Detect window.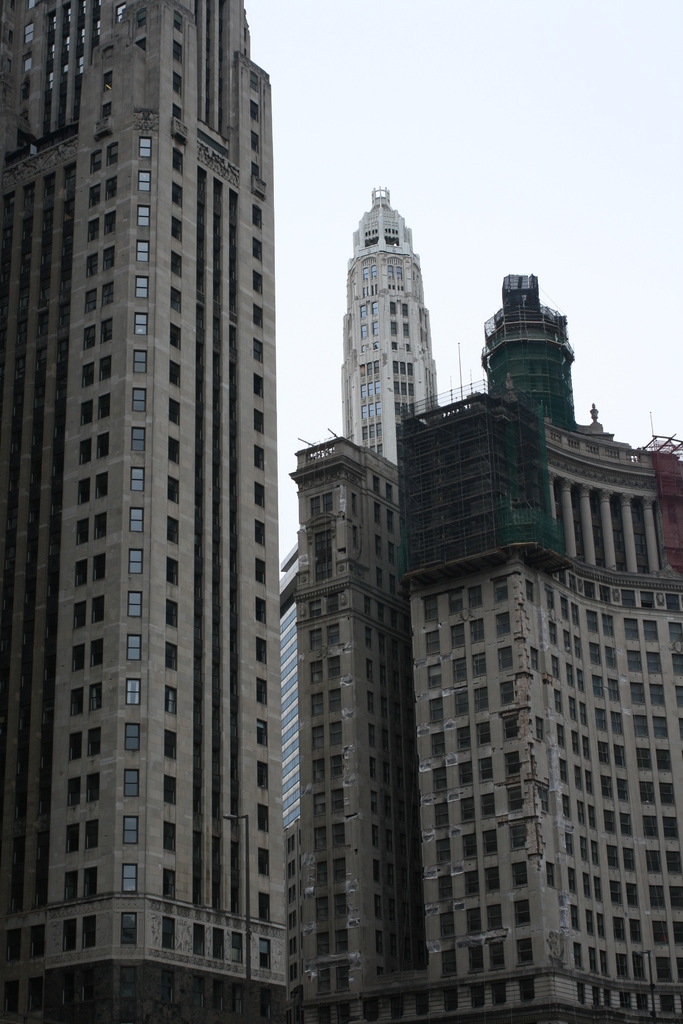
Detected at pyautogui.locateOnScreen(193, 920, 207, 957).
